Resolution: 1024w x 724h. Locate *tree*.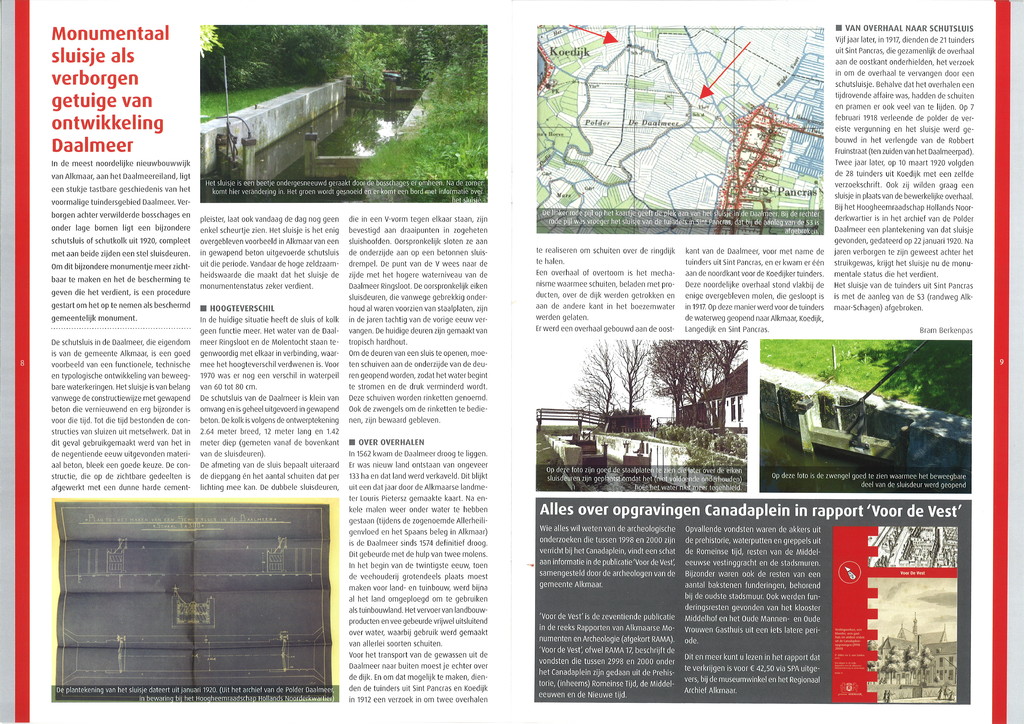
(567,342,746,434).
